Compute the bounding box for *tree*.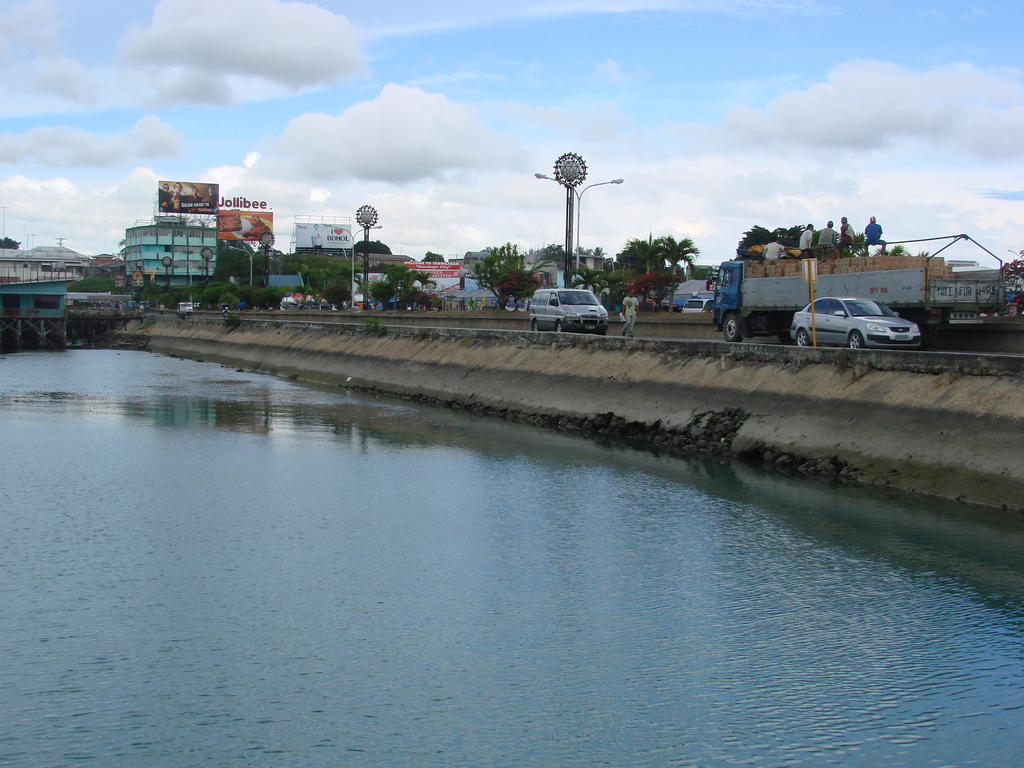
1002,248,1023,291.
